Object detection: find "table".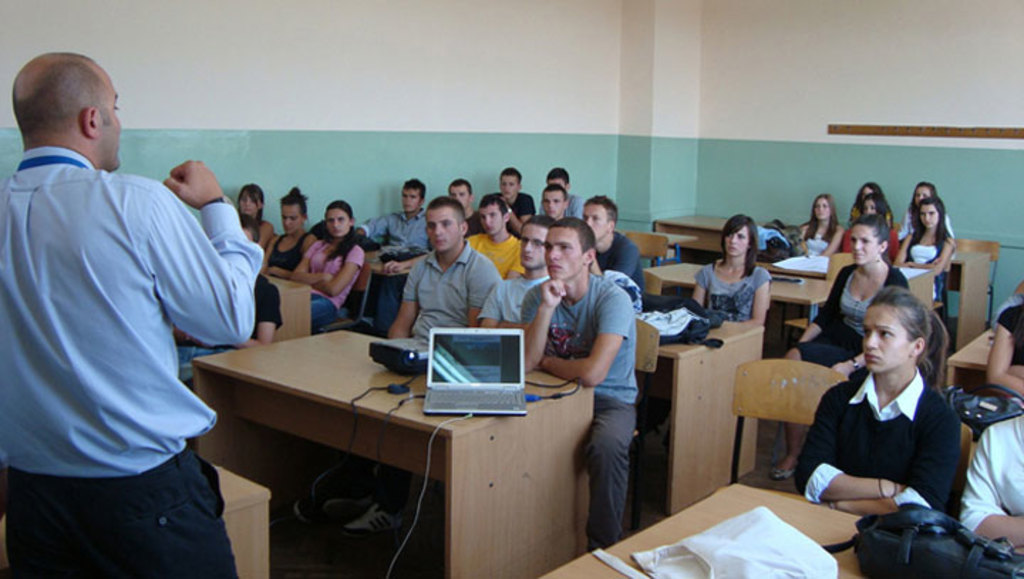
pyautogui.locateOnScreen(656, 209, 771, 269).
